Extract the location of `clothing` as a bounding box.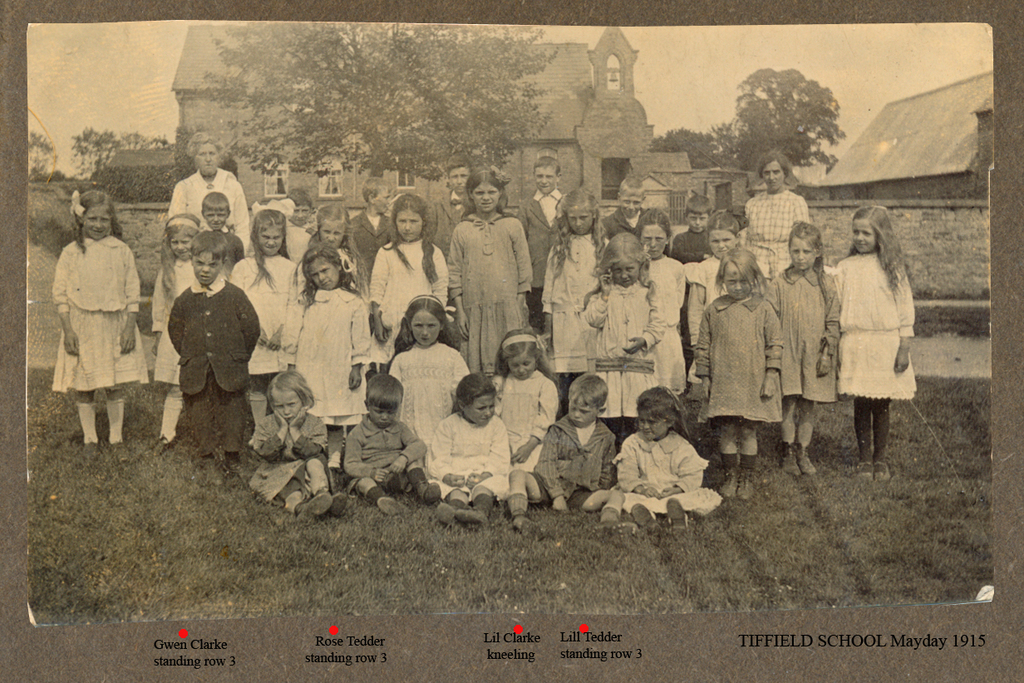
<bbox>234, 256, 307, 379</bbox>.
